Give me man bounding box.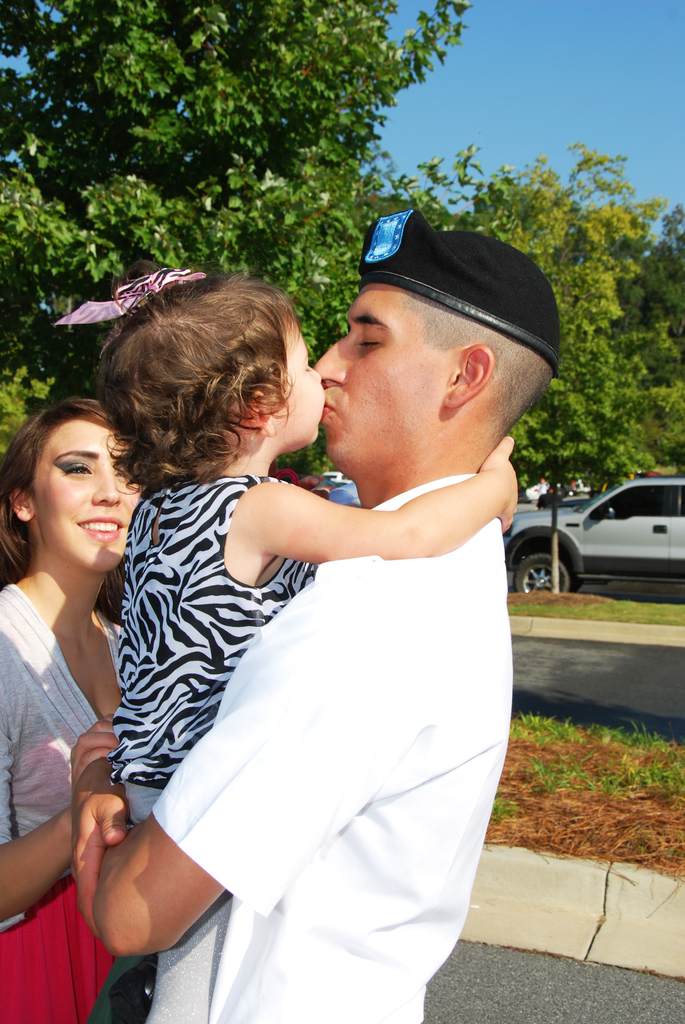
left=77, top=205, right=553, bottom=1006.
